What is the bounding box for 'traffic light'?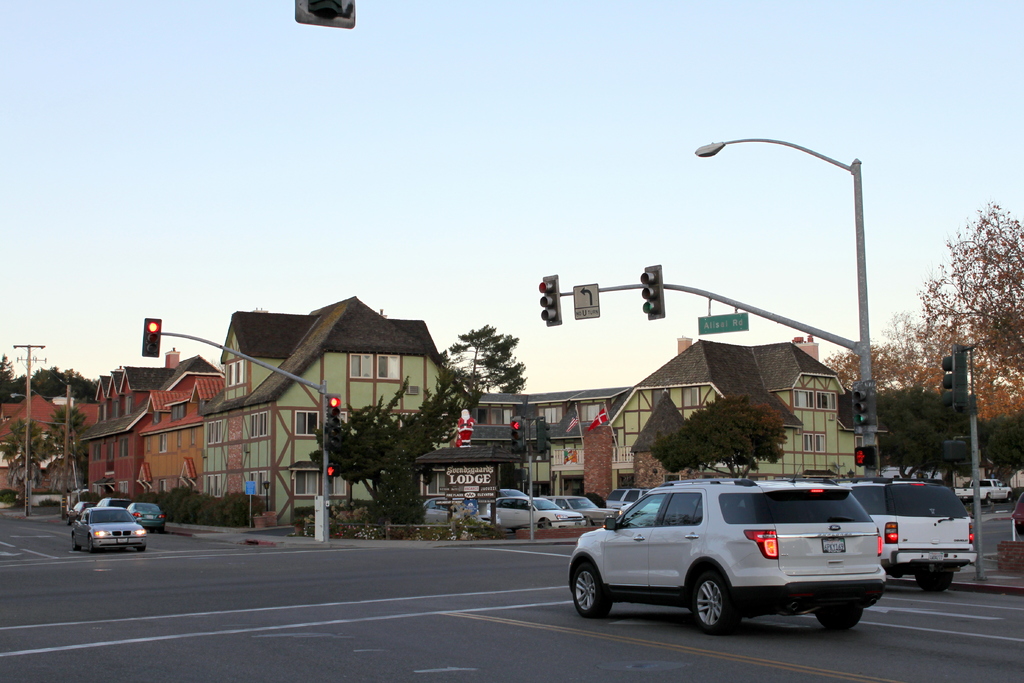
<box>941,344,967,412</box>.
